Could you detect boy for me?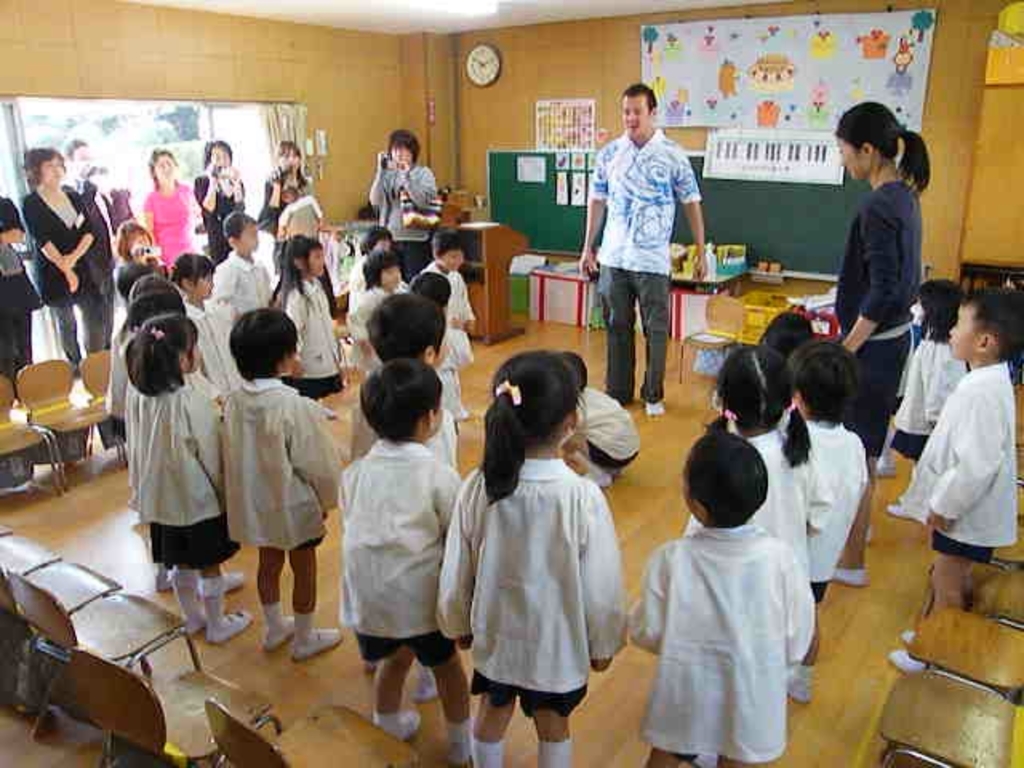
Detection result: locate(563, 347, 643, 485).
